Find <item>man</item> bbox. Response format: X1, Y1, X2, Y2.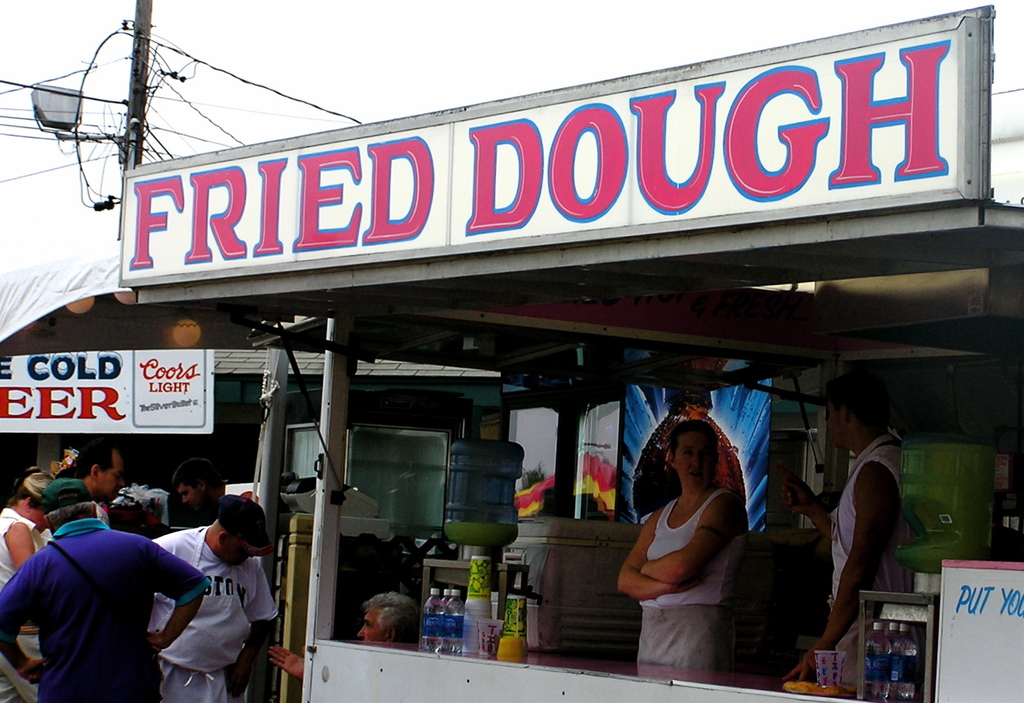
143, 465, 269, 695.
